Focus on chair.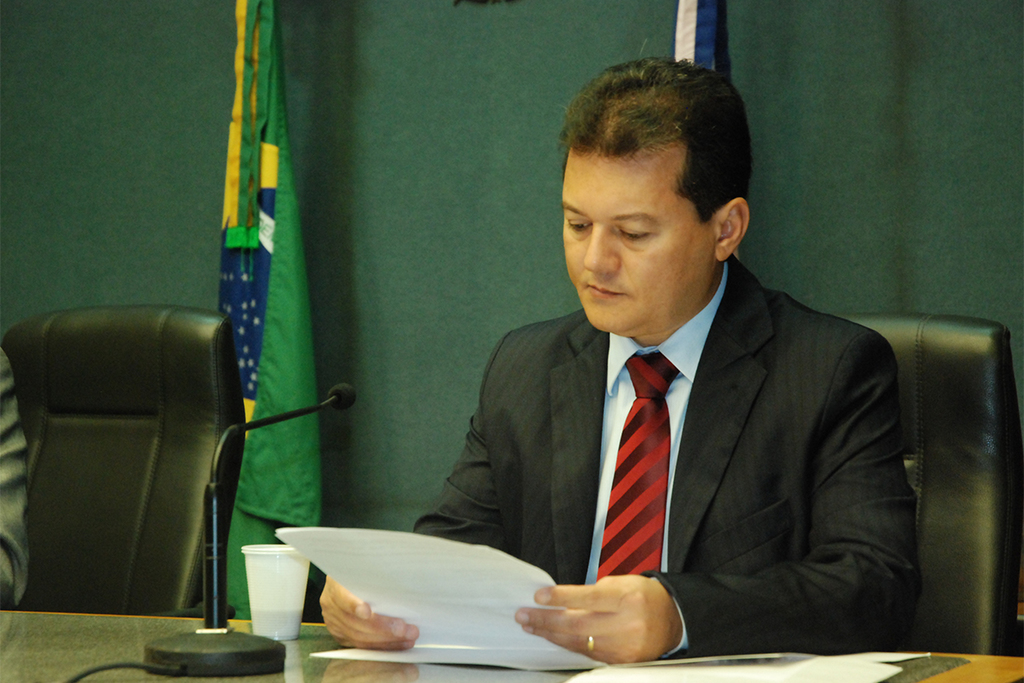
Focused at pyautogui.locateOnScreen(837, 312, 1023, 660).
